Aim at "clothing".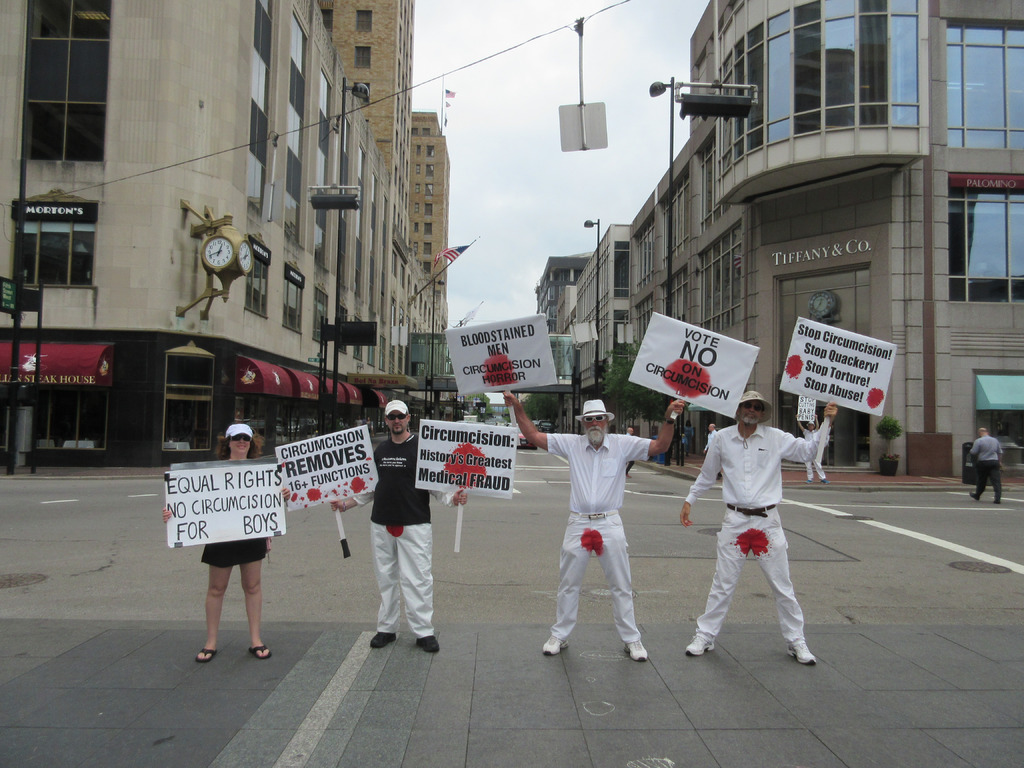
Aimed at {"left": 803, "top": 426, "right": 829, "bottom": 488}.
